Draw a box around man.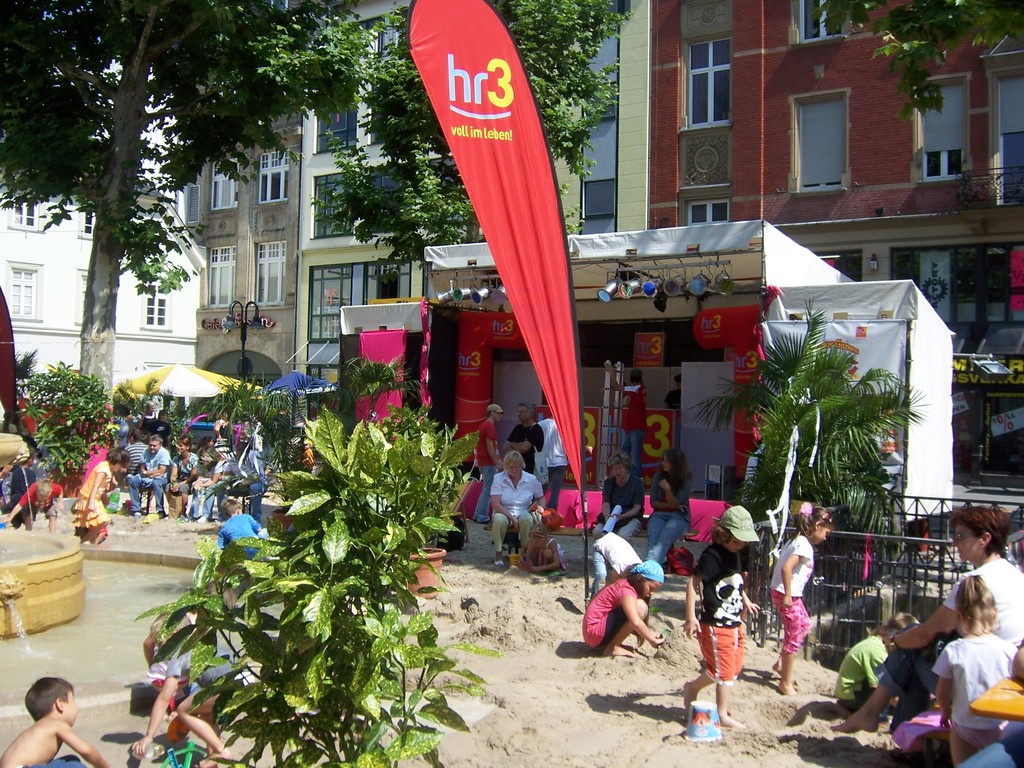
bbox=[120, 434, 147, 478].
